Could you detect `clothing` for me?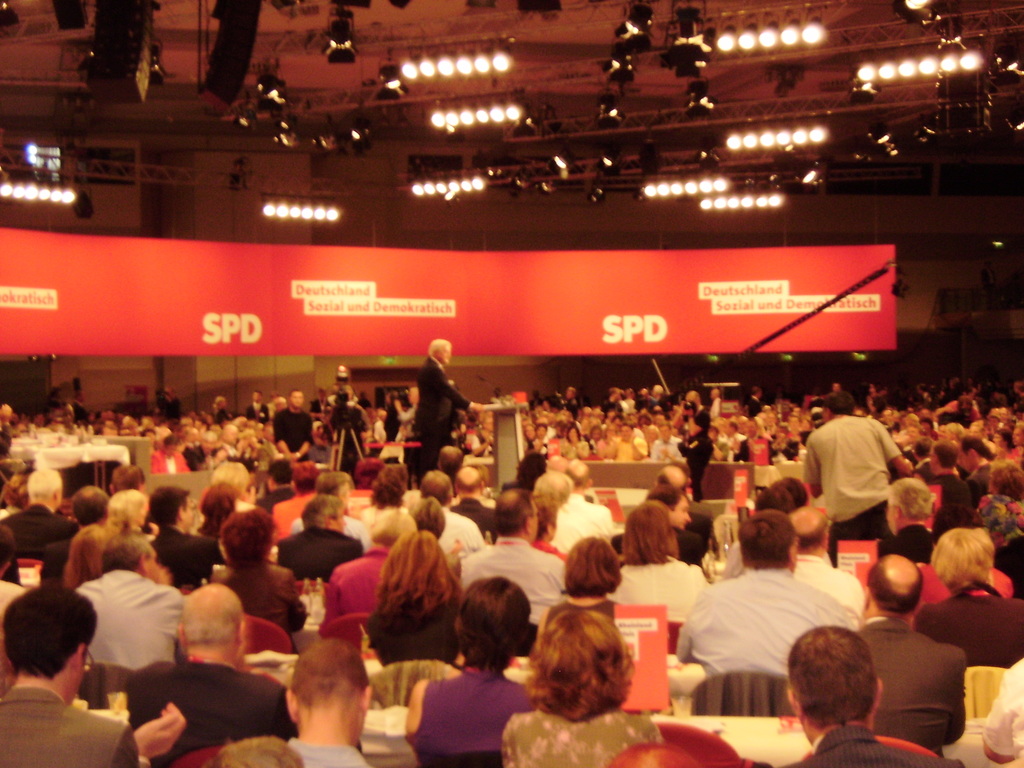
Detection result: (left=407, top=360, right=469, bottom=483).
